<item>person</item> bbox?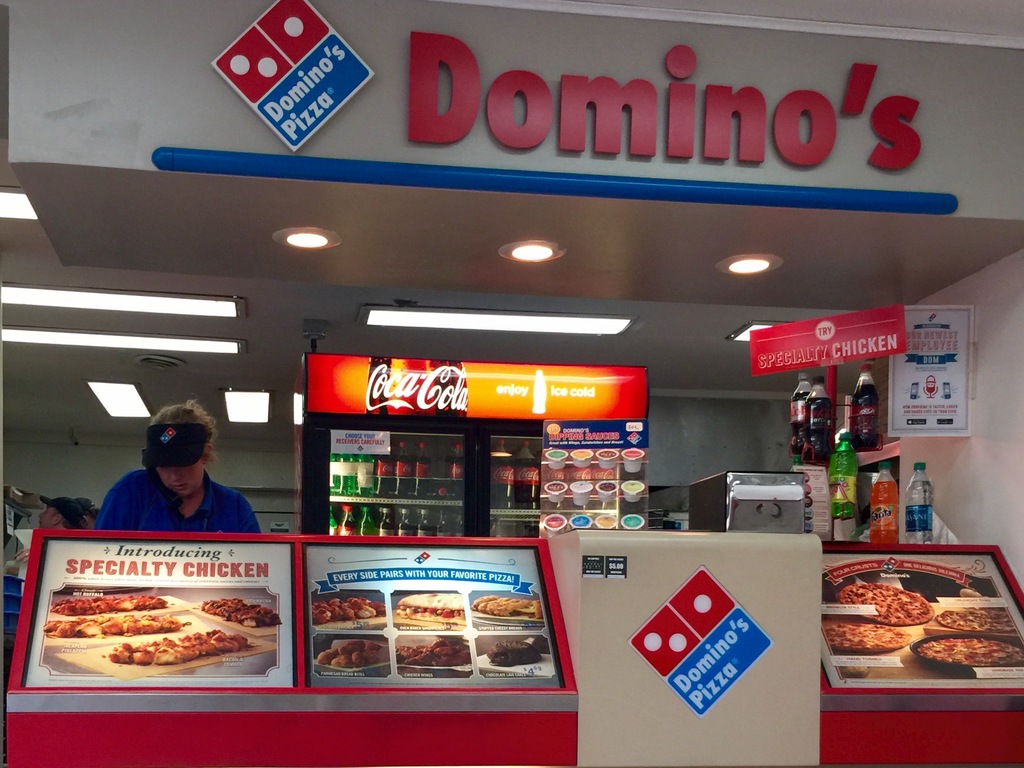
[15,498,88,581]
